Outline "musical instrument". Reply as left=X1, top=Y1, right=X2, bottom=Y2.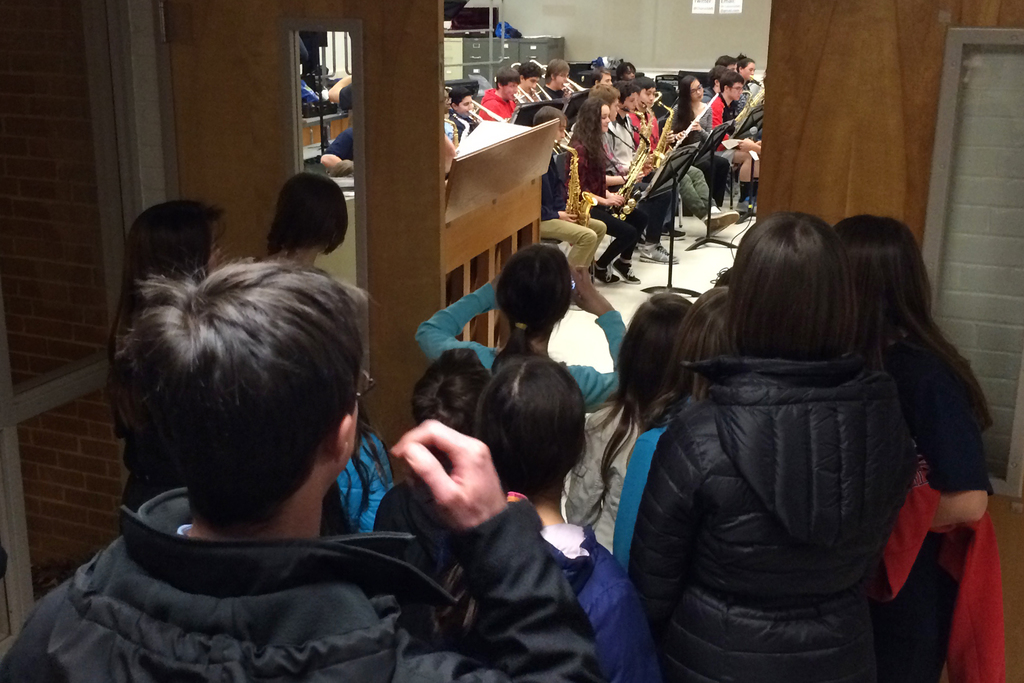
left=526, top=81, right=565, bottom=110.
